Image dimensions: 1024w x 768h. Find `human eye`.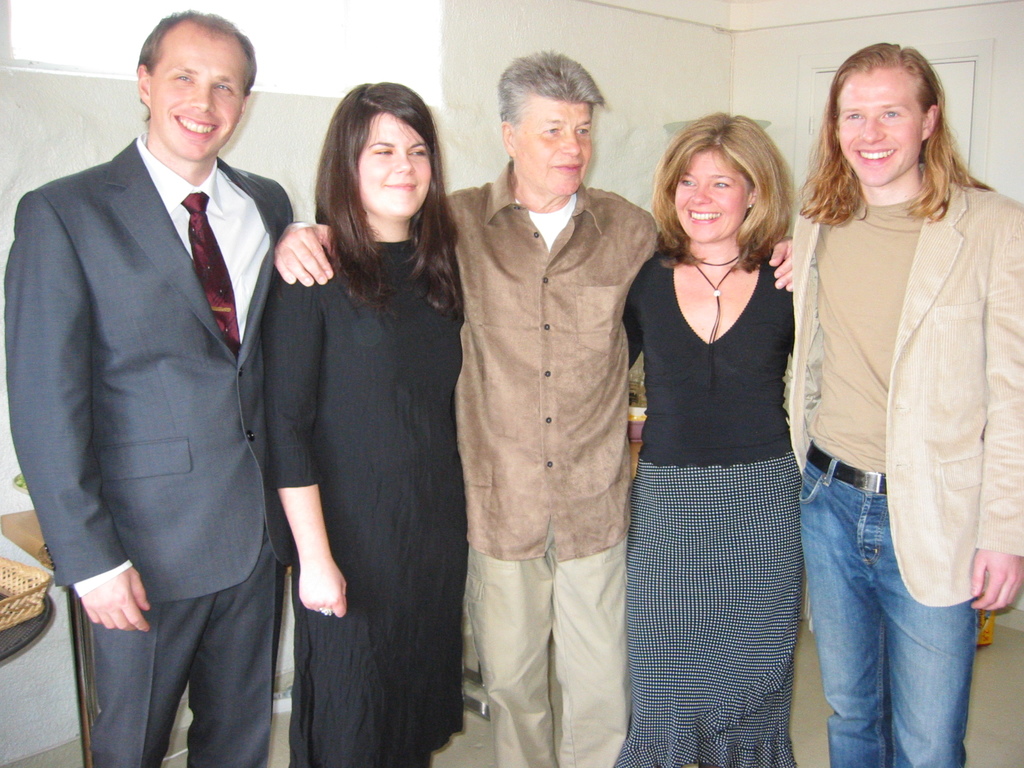
<region>714, 175, 731, 190</region>.
